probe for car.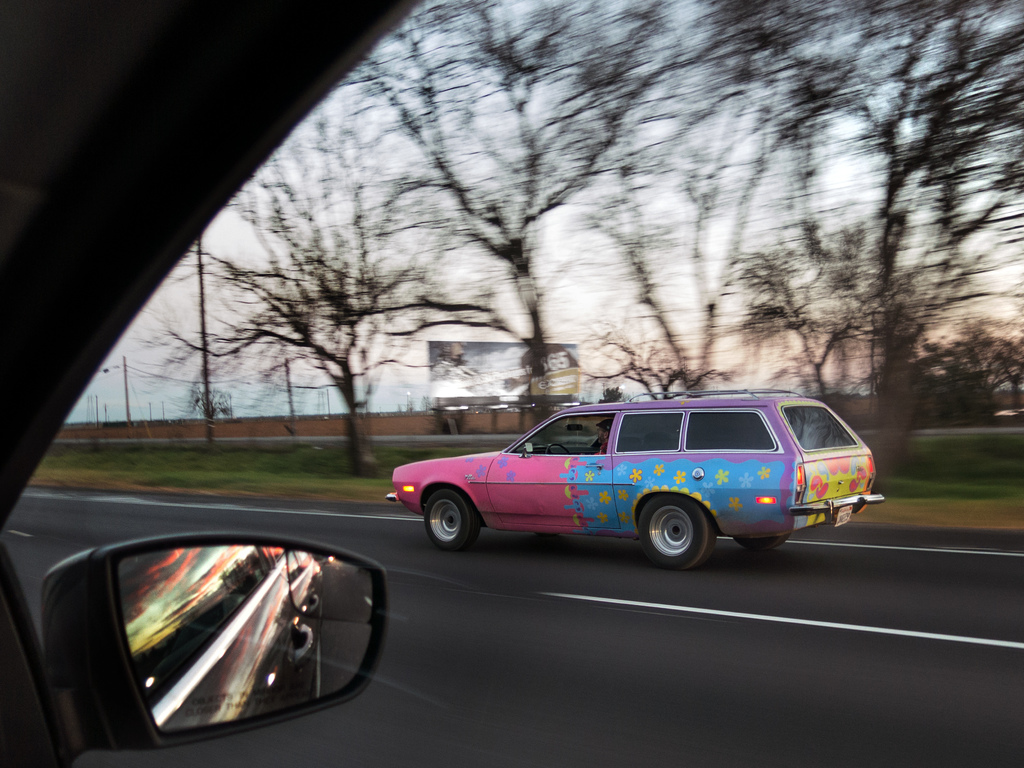
Probe result: <region>0, 0, 1023, 767</region>.
